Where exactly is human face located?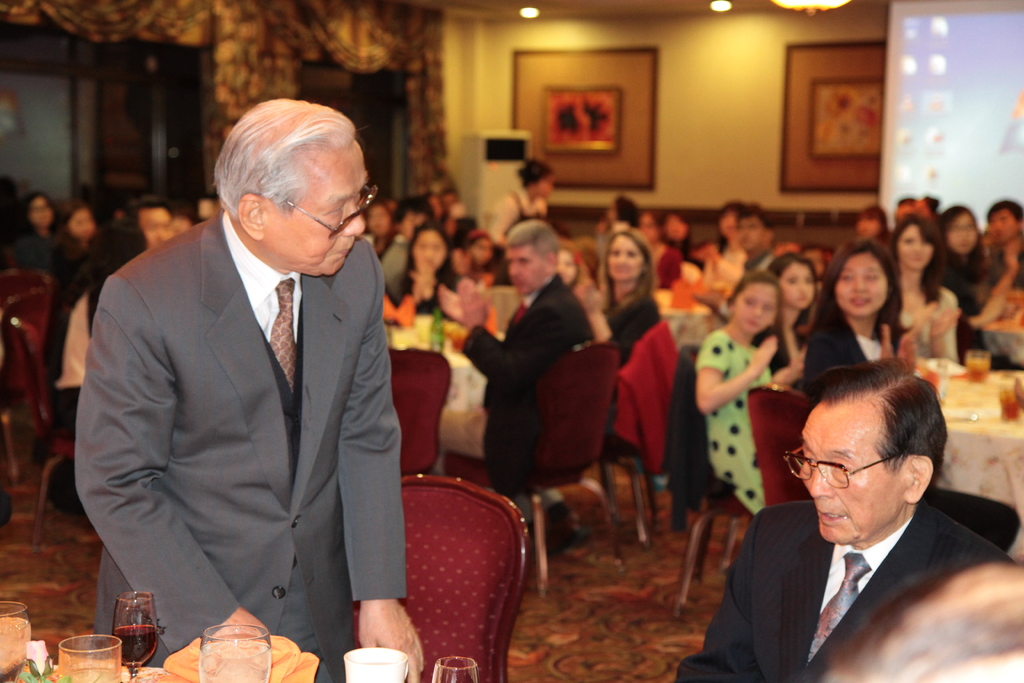
Its bounding box is crop(508, 251, 544, 288).
